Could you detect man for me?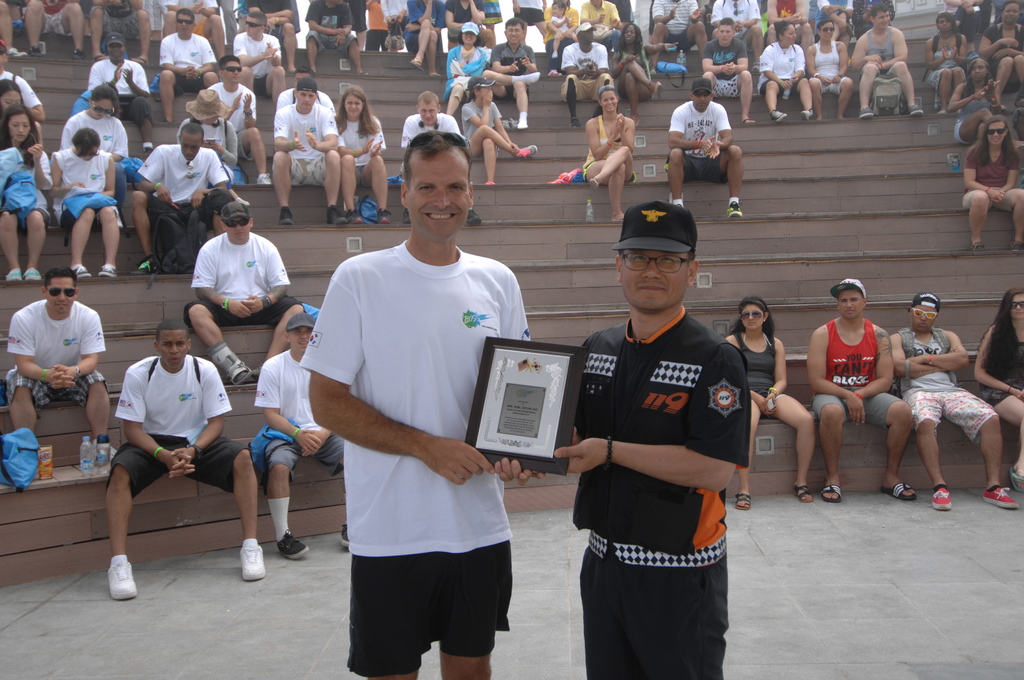
Detection result: {"x1": 496, "y1": 225, "x2": 749, "y2": 679}.
